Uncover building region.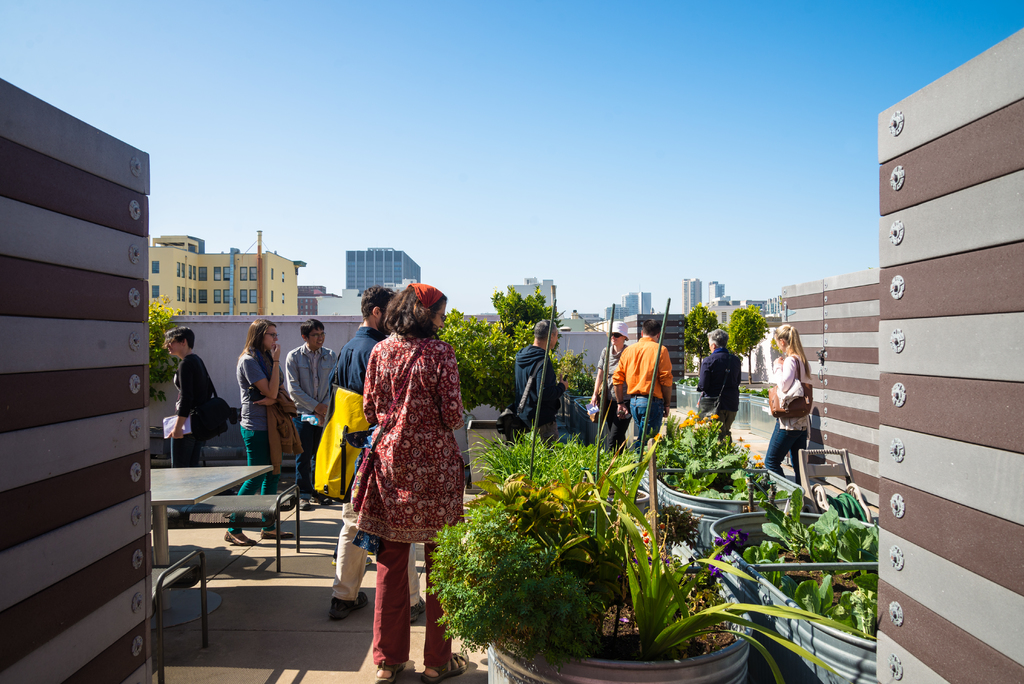
Uncovered: (687, 281, 704, 309).
